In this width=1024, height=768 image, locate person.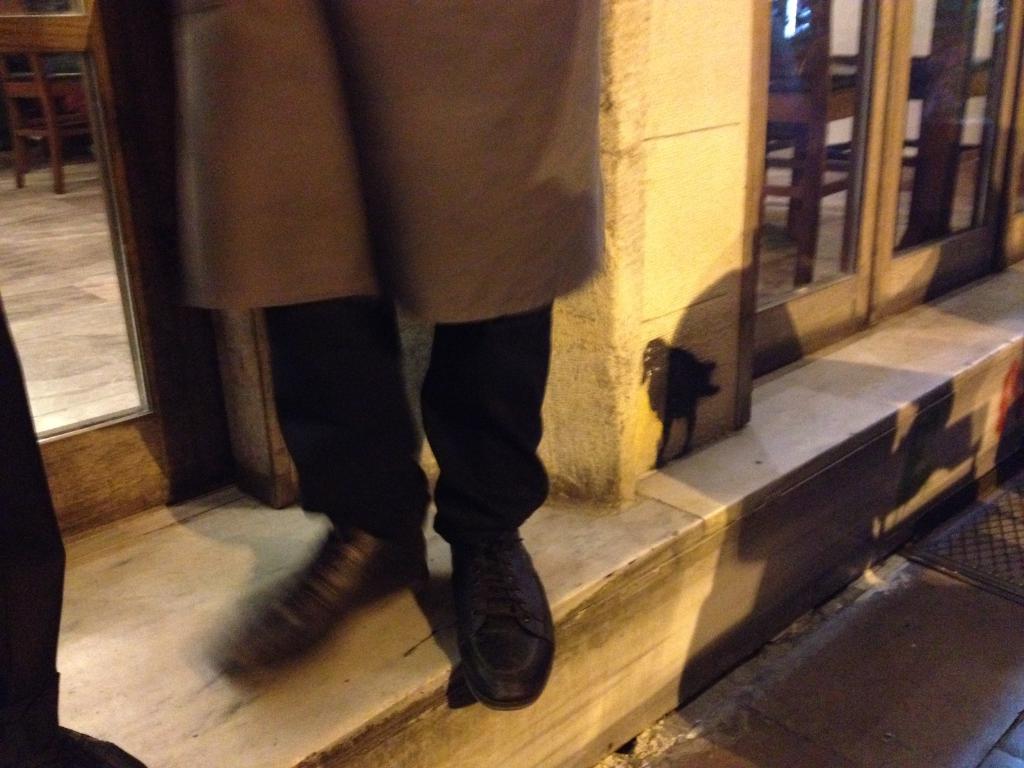
Bounding box: l=164, t=0, r=605, b=708.
